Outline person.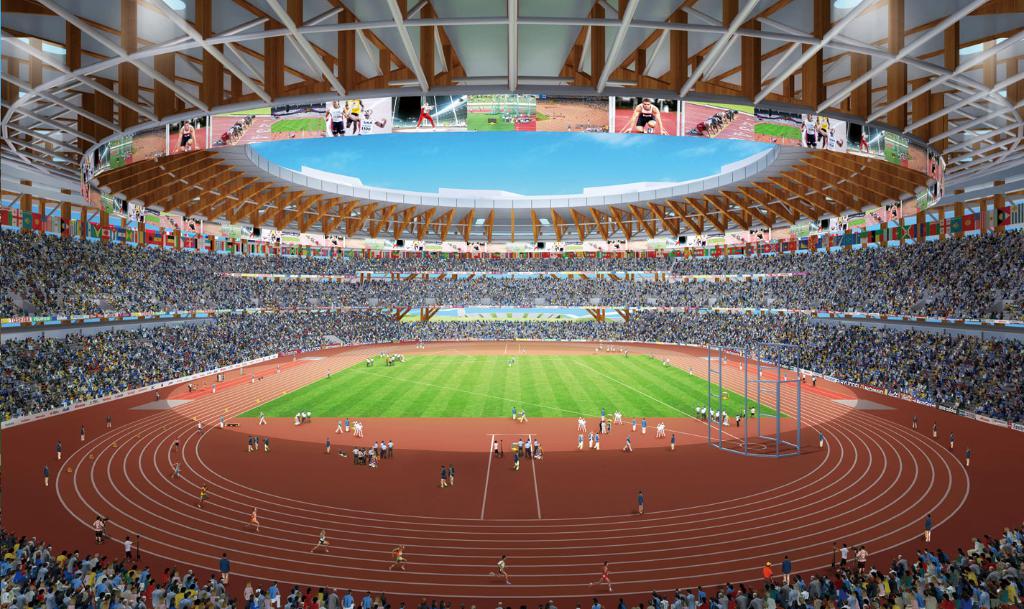
Outline: crop(101, 414, 113, 429).
